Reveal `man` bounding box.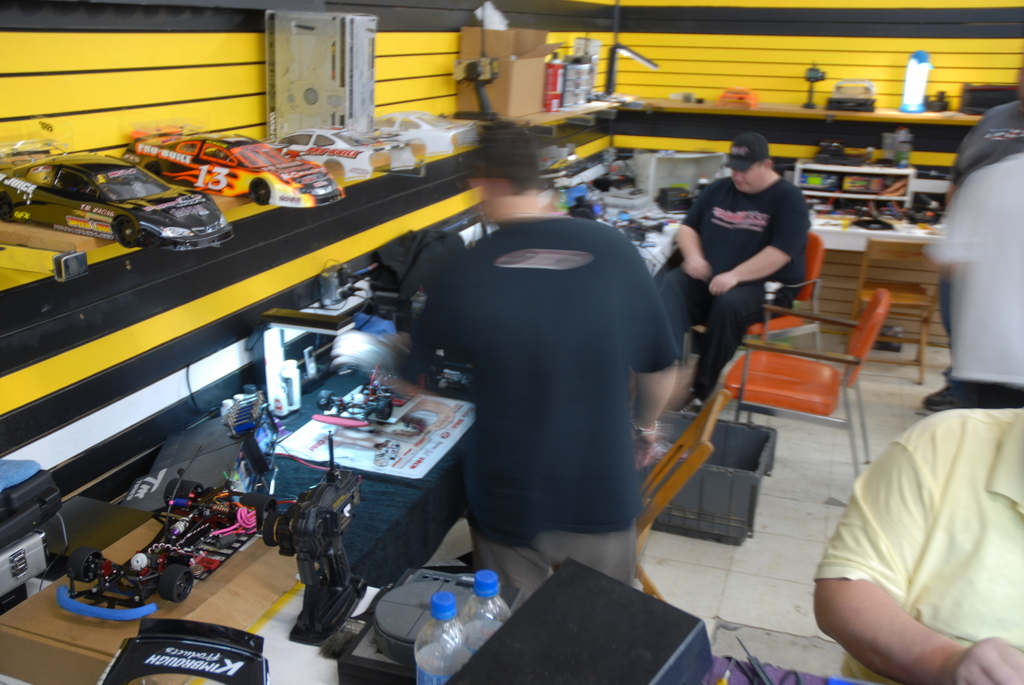
Revealed: Rect(806, 405, 1023, 684).
